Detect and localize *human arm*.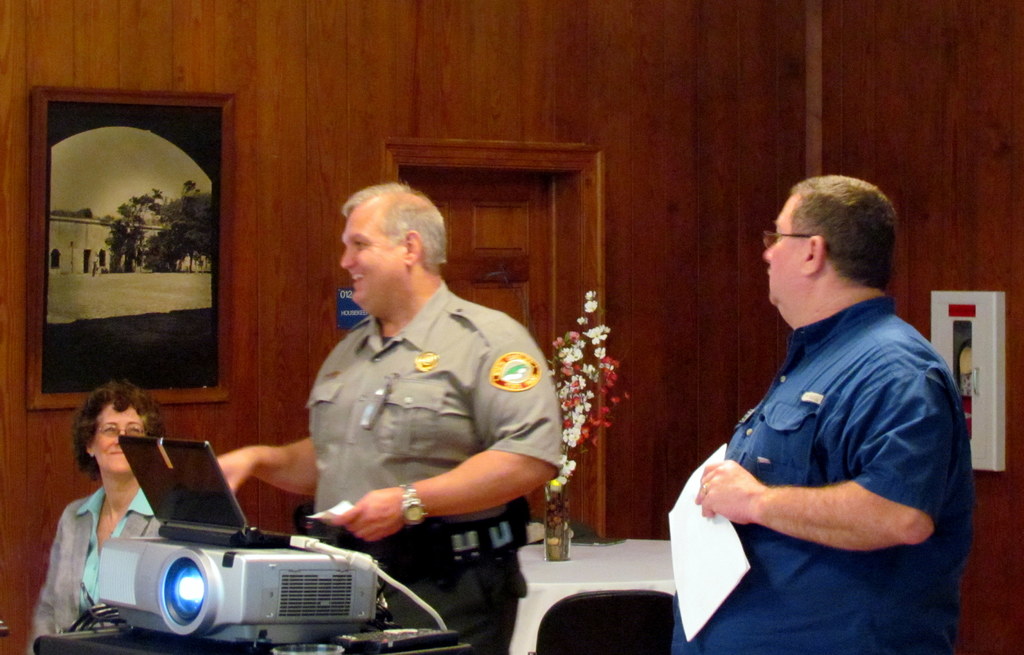
Localized at box=[702, 425, 956, 572].
